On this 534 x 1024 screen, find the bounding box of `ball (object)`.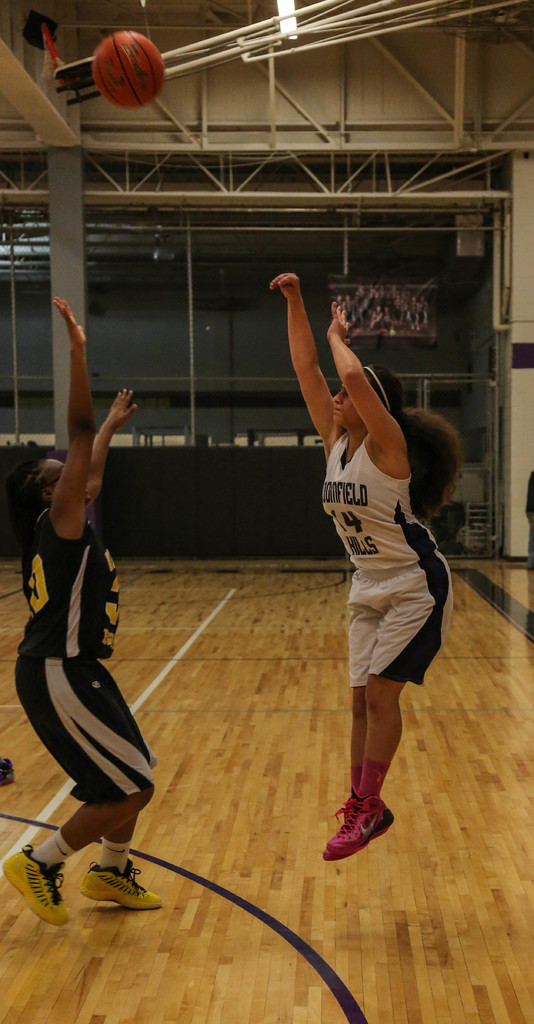
Bounding box: locate(88, 32, 174, 108).
